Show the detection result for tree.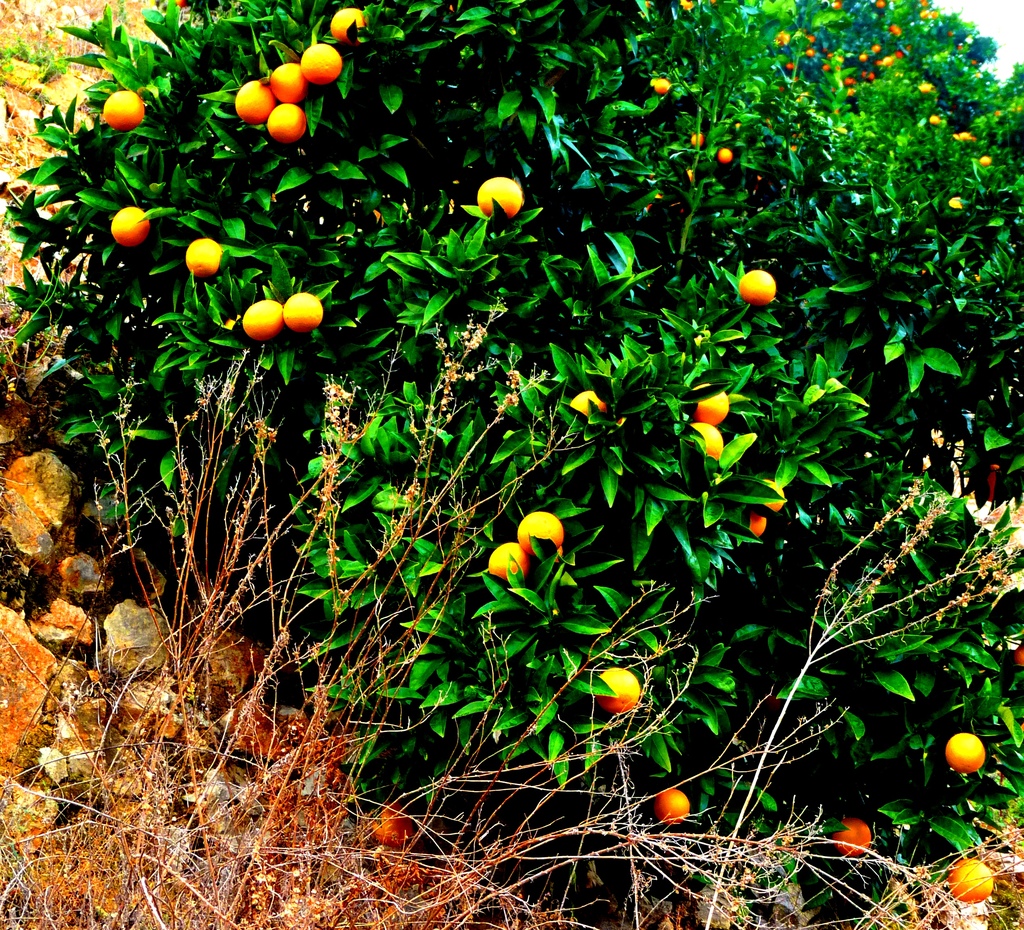
crop(2, 0, 1023, 926).
